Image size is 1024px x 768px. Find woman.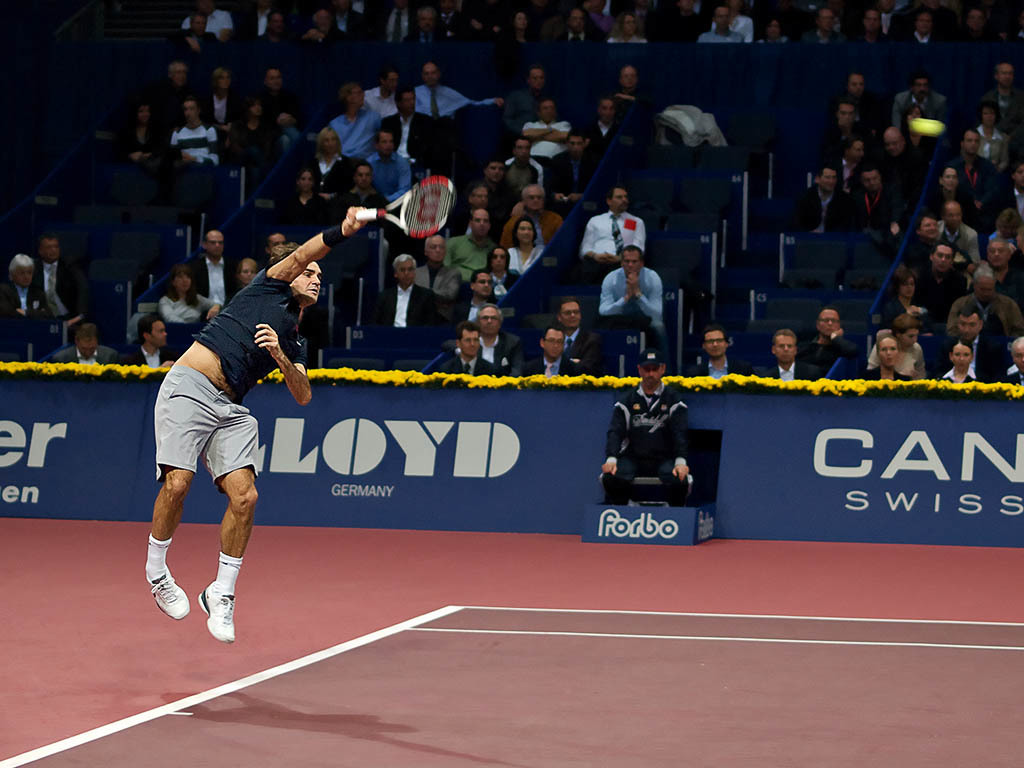
bbox=[312, 129, 351, 195].
